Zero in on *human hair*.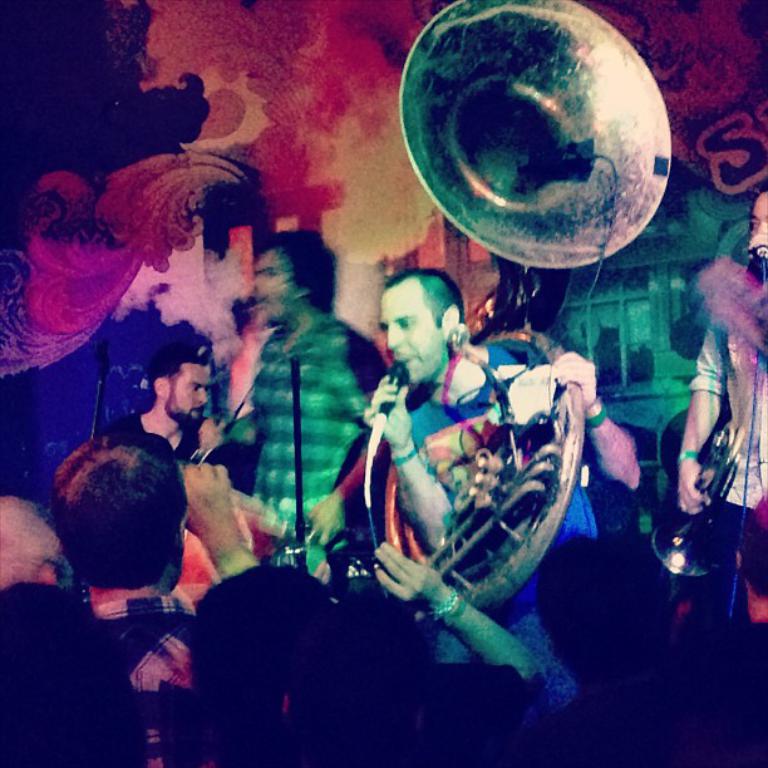
Zeroed in: detection(45, 438, 196, 619).
